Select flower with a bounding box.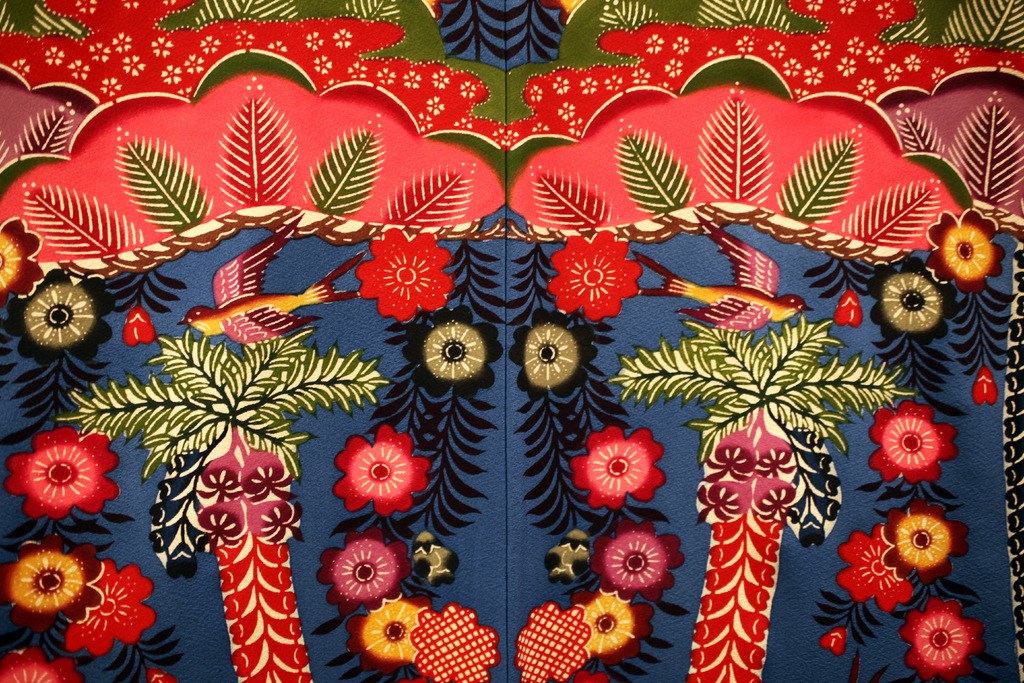
[545,226,641,322].
